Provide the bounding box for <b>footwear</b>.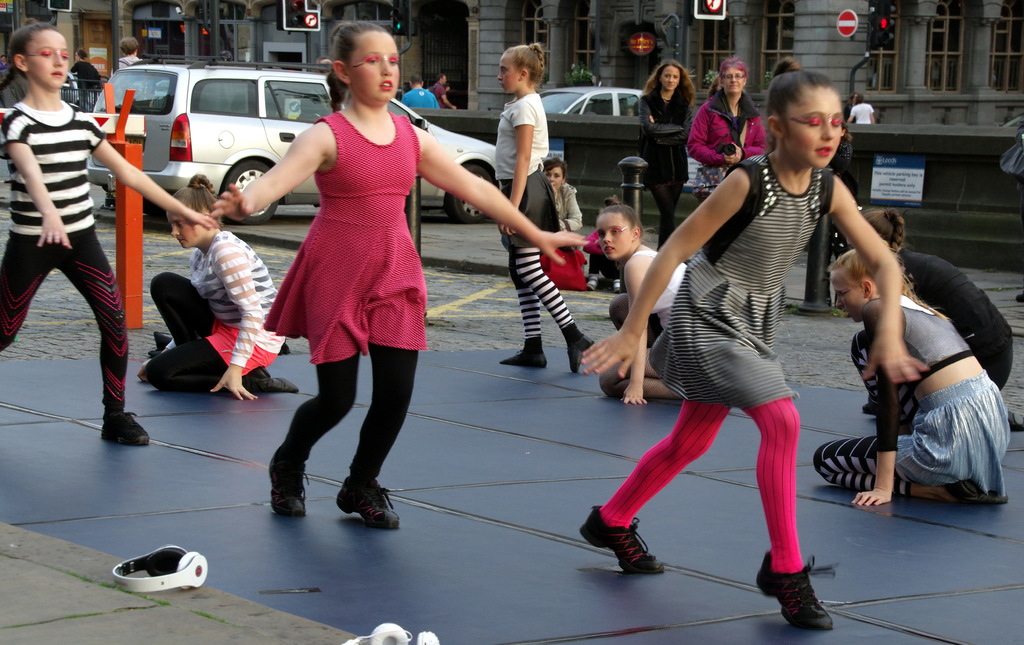
bbox(575, 504, 667, 579).
